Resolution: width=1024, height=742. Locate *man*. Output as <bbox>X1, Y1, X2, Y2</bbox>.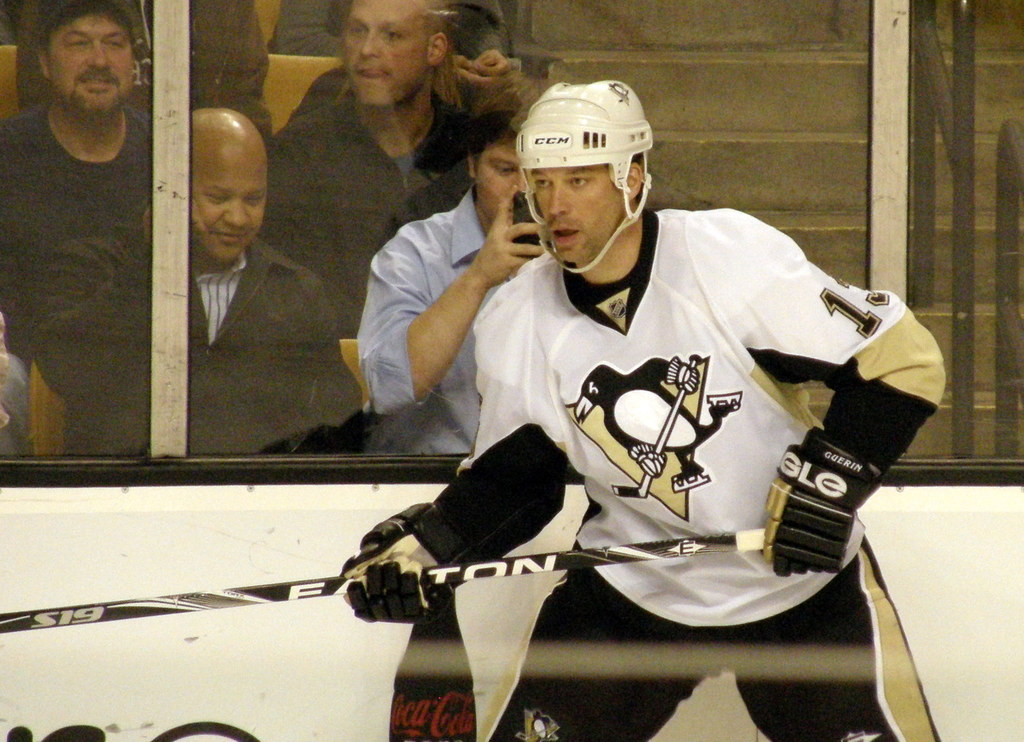
<bbox>356, 78, 560, 453</bbox>.
